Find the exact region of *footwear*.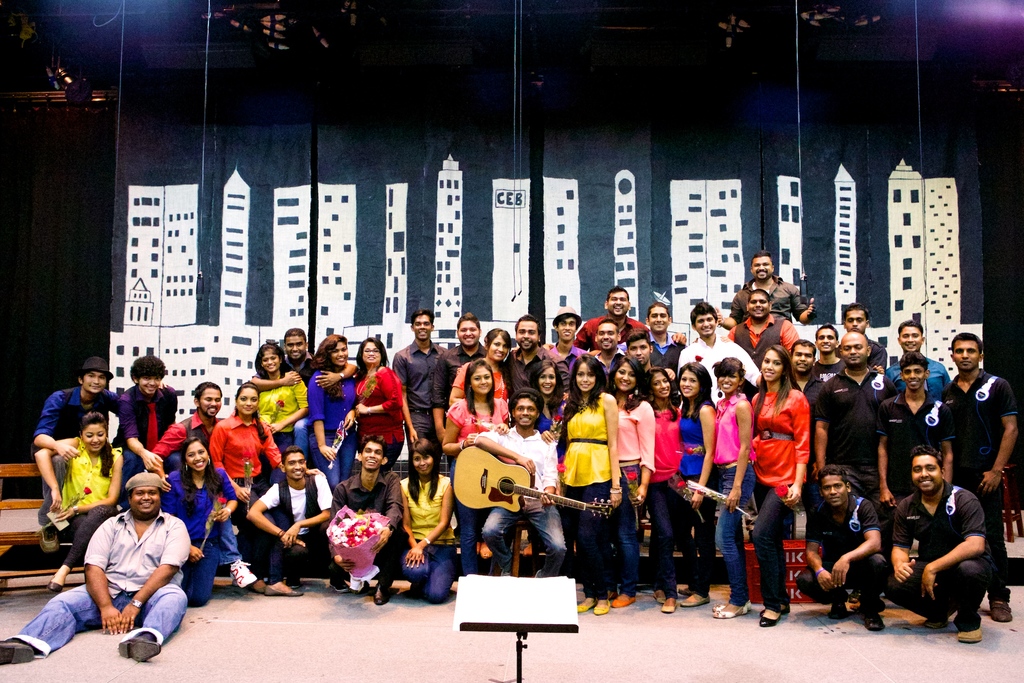
Exact region: {"left": 0, "top": 636, "right": 36, "bottom": 666}.
